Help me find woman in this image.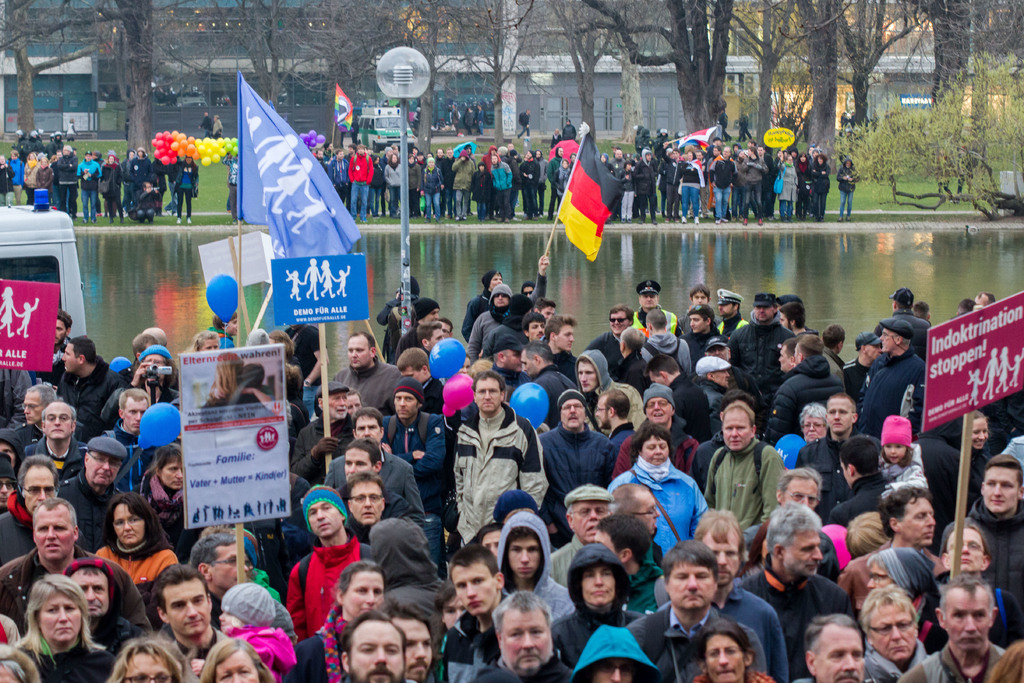
Found it: 282 559 384 682.
